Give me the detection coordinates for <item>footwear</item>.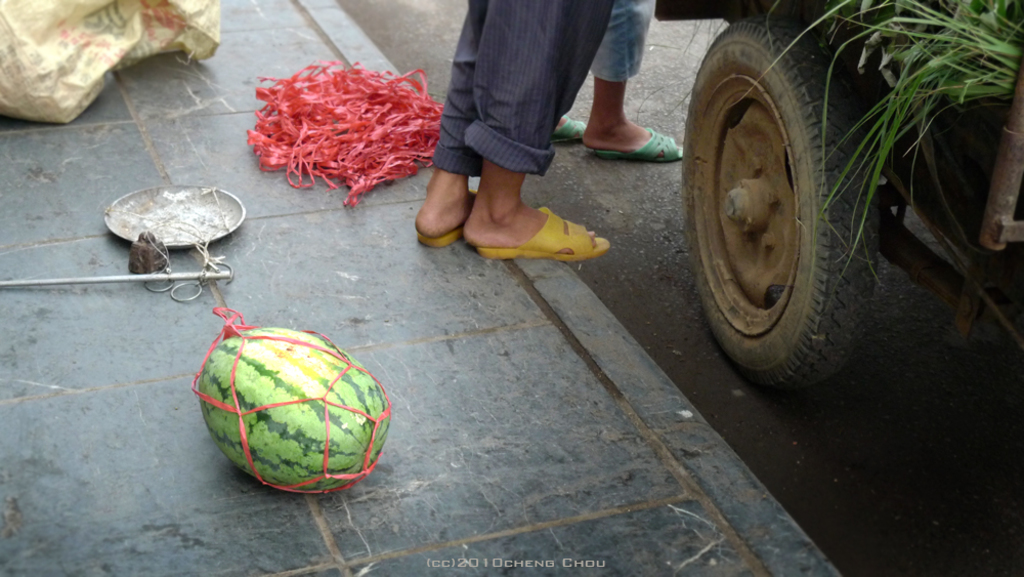
l=547, t=119, r=586, b=153.
